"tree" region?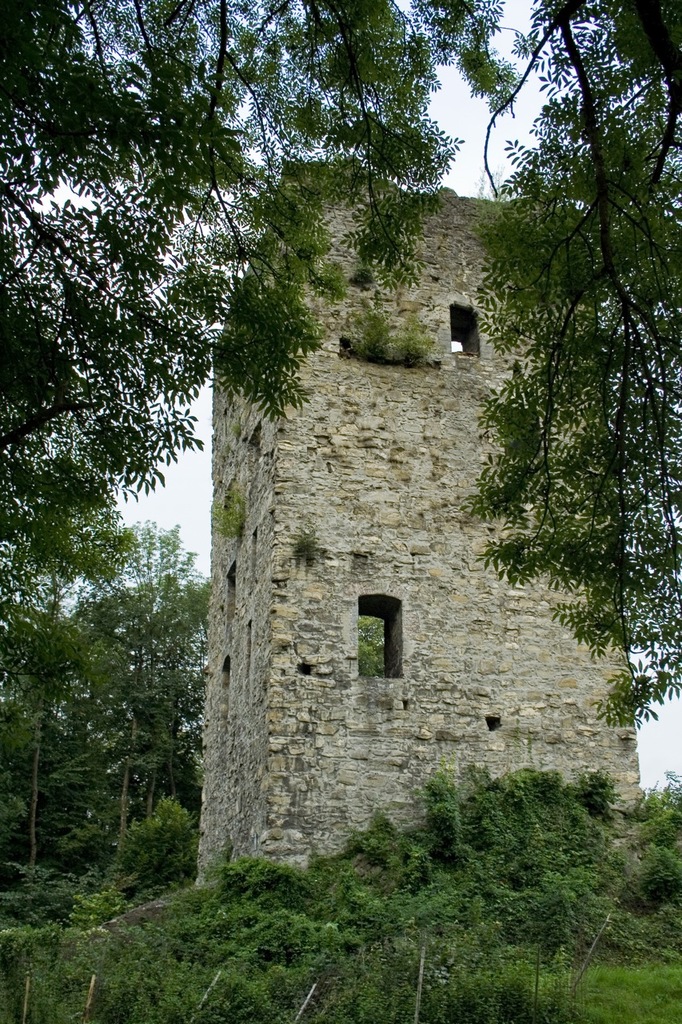
region(467, 0, 681, 741)
